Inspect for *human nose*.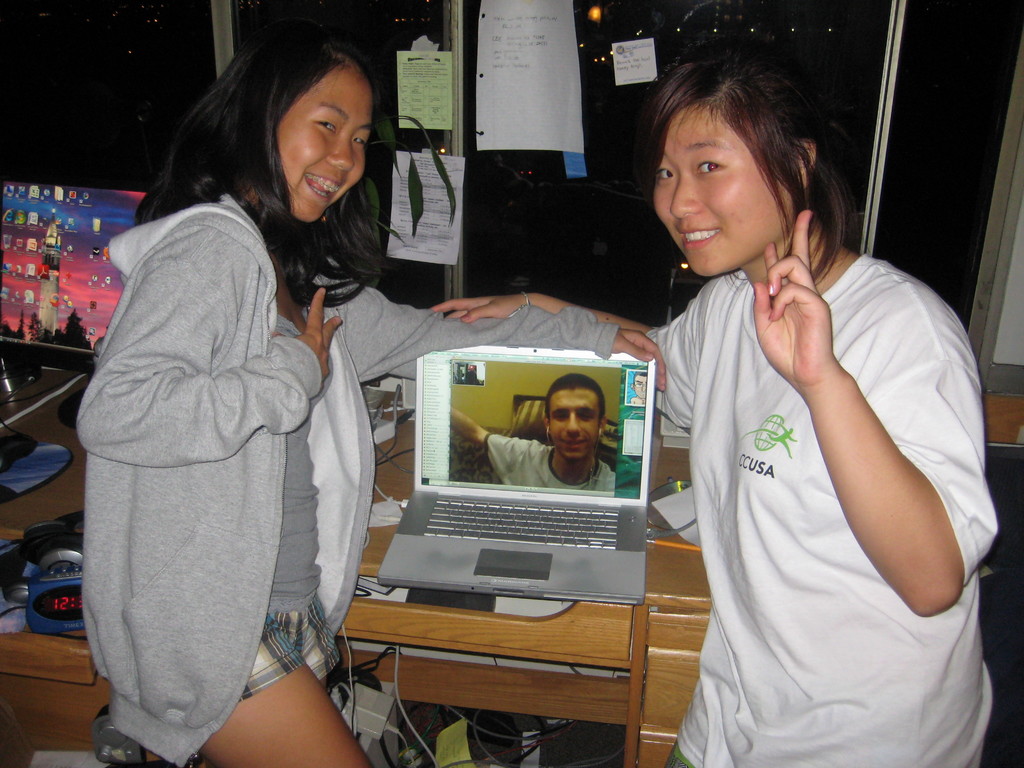
Inspection: {"x1": 562, "y1": 414, "x2": 583, "y2": 435}.
